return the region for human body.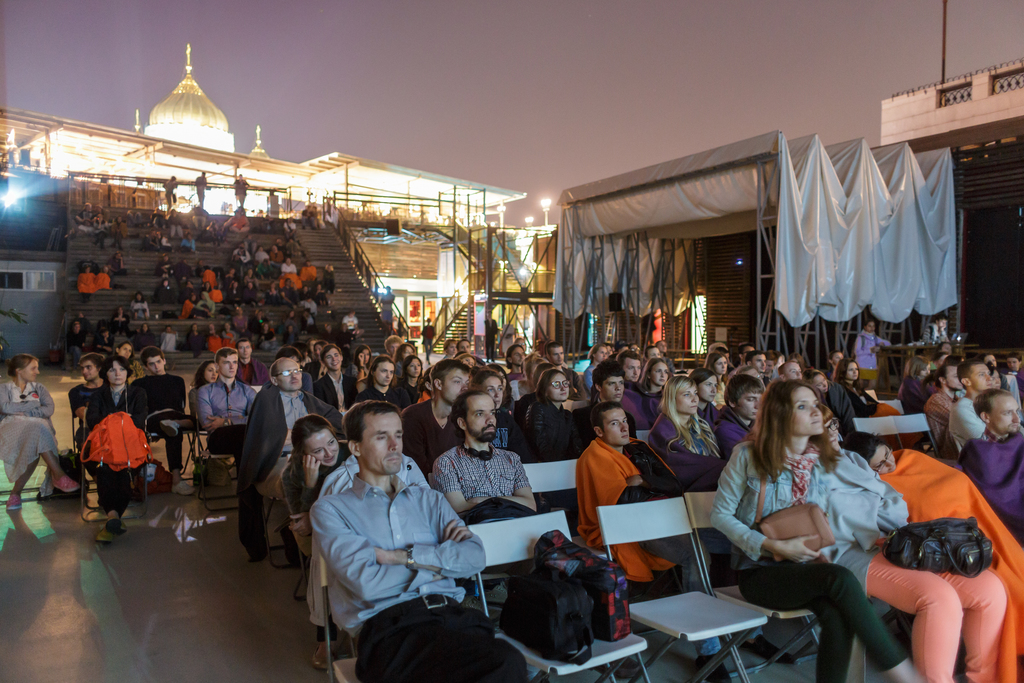
l=535, t=367, r=588, b=461.
